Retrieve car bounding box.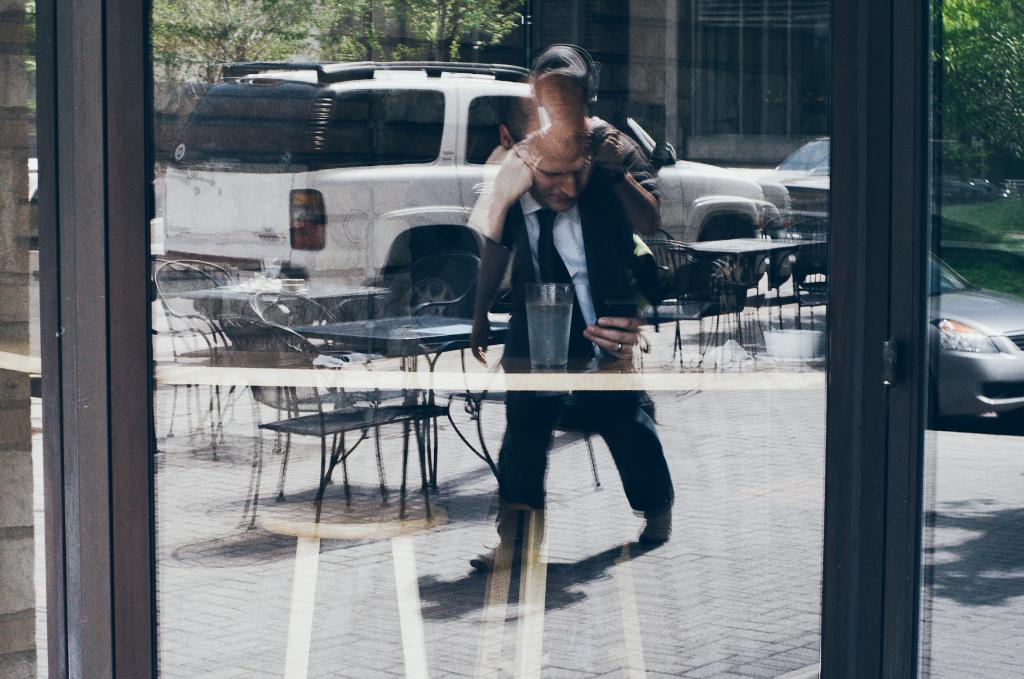
Bounding box: pyautogui.locateOnScreen(160, 50, 792, 320).
